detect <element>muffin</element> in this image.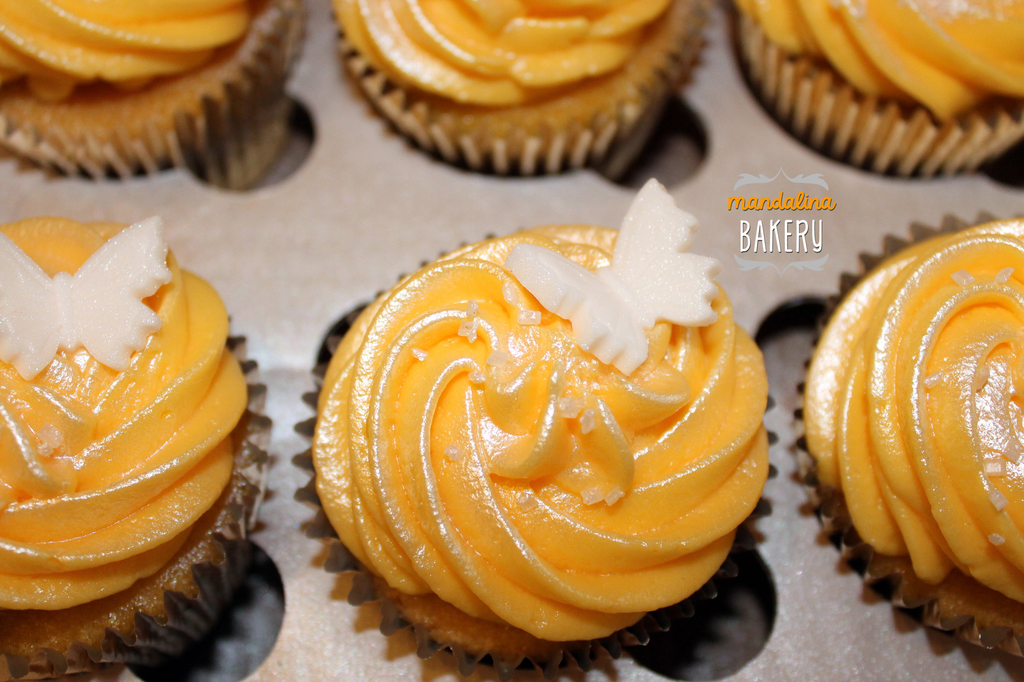
Detection: [788,208,1023,665].
